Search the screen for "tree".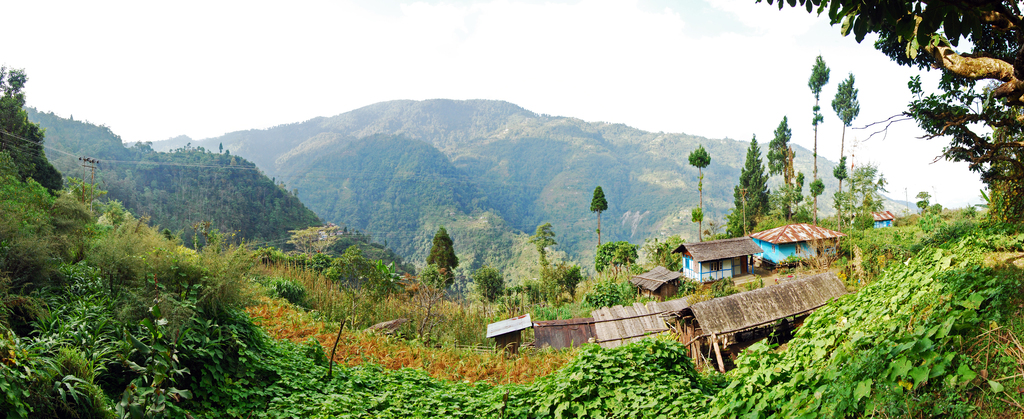
Found at <region>326, 246, 388, 329</region>.
